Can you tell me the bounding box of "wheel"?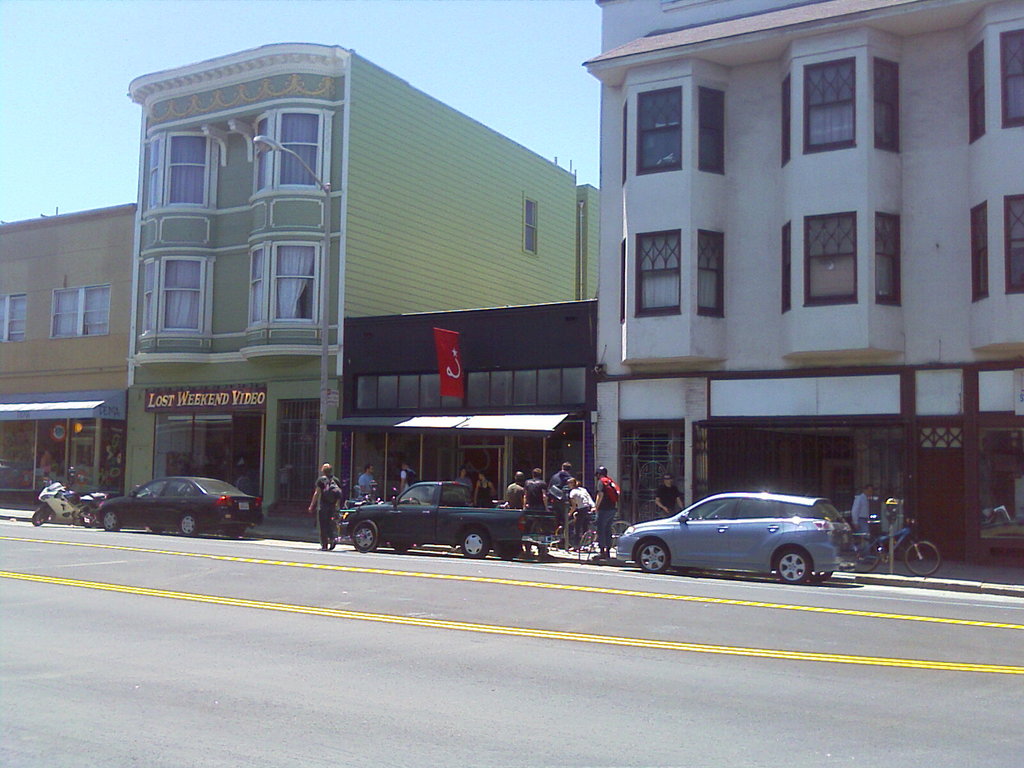
807,569,831,578.
